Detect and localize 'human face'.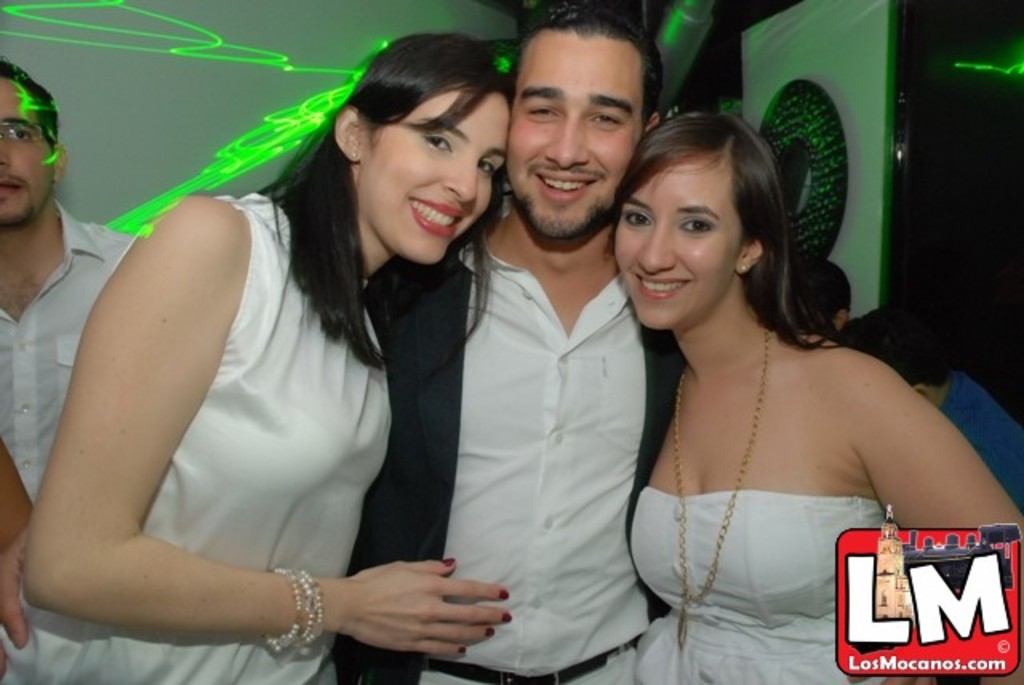
Localized at <box>0,80,54,227</box>.
